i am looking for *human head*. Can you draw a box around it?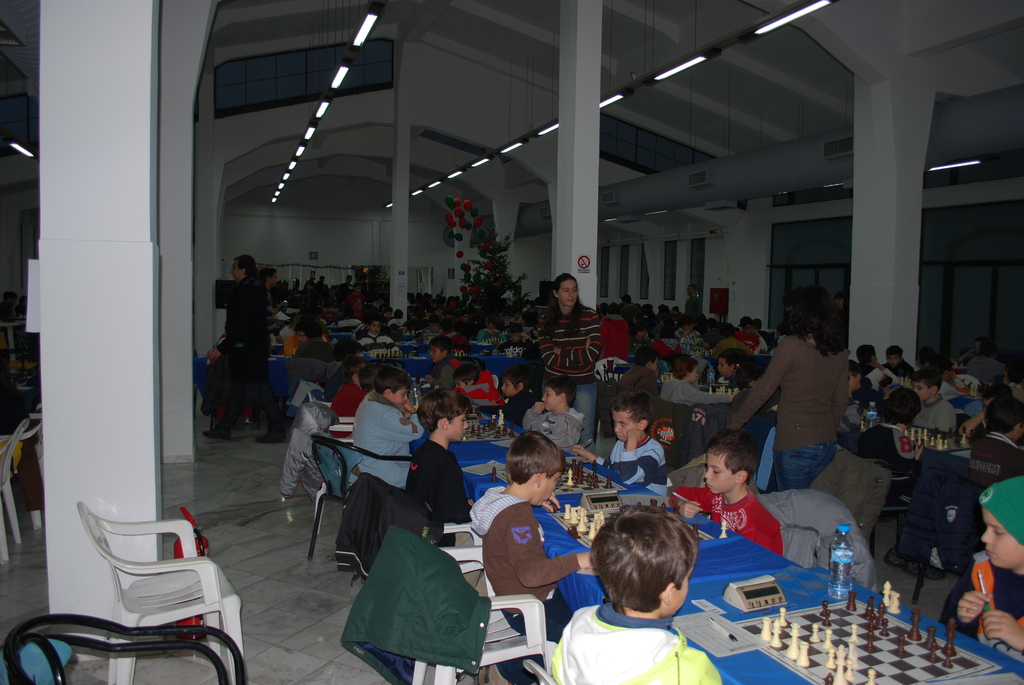
Sure, the bounding box is box(505, 429, 568, 507).
